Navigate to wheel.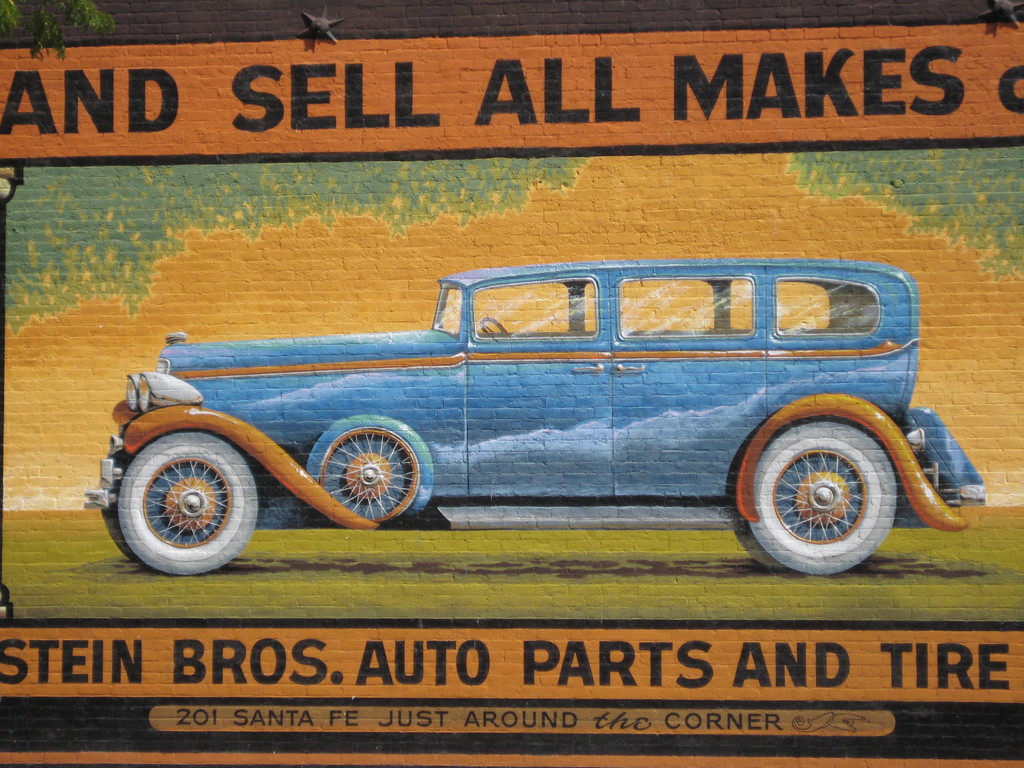
Navigation target: (308, 410, 437, 527).
